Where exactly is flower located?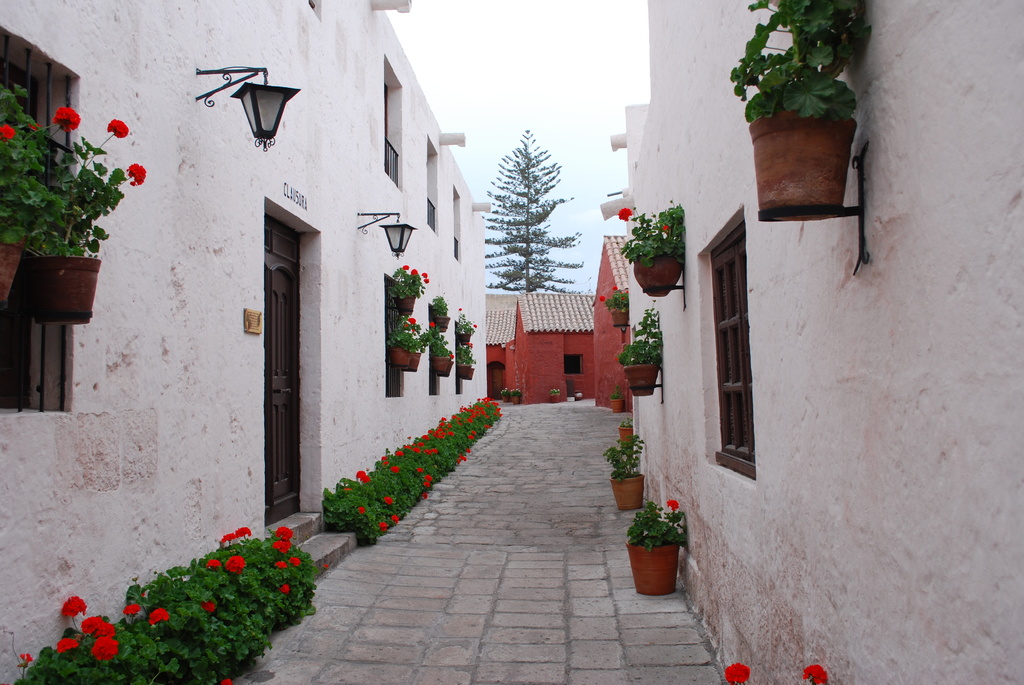
Its bounding box is Rect(276, 524, 292, 540).
